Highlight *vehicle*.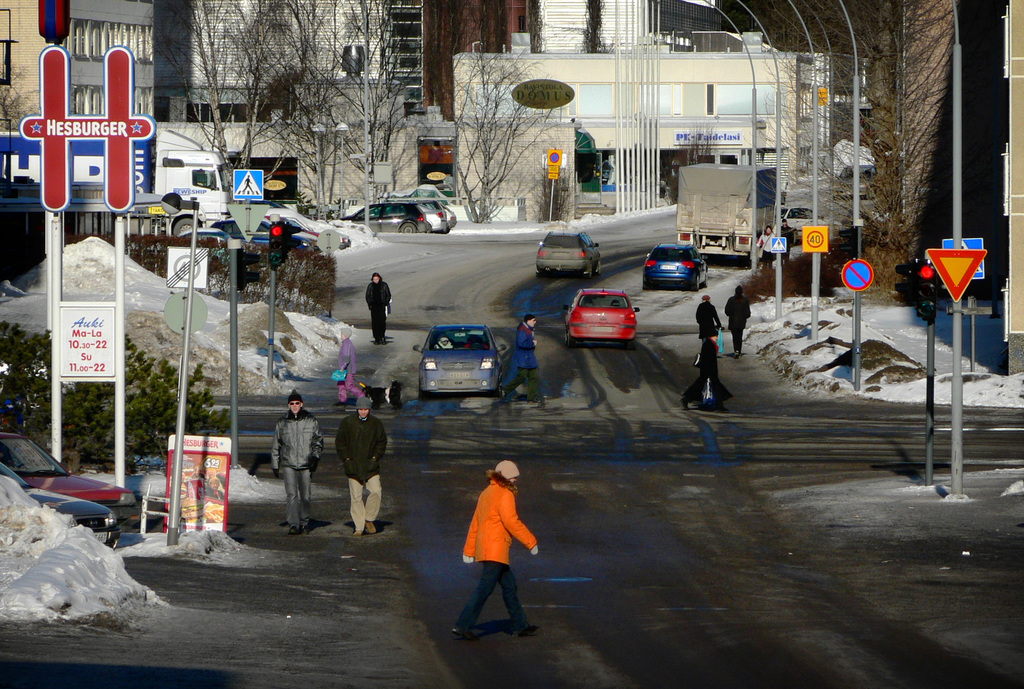
Highlighted region: select_region(534, 229, 605, 280).
